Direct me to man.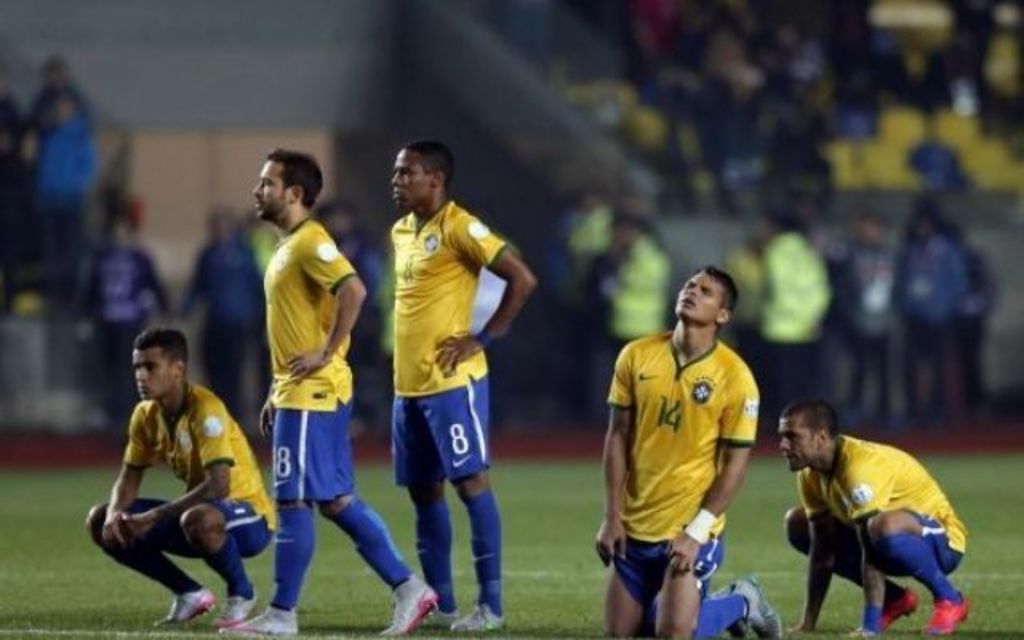
Direction: crop(216, 139, 445, 638).
